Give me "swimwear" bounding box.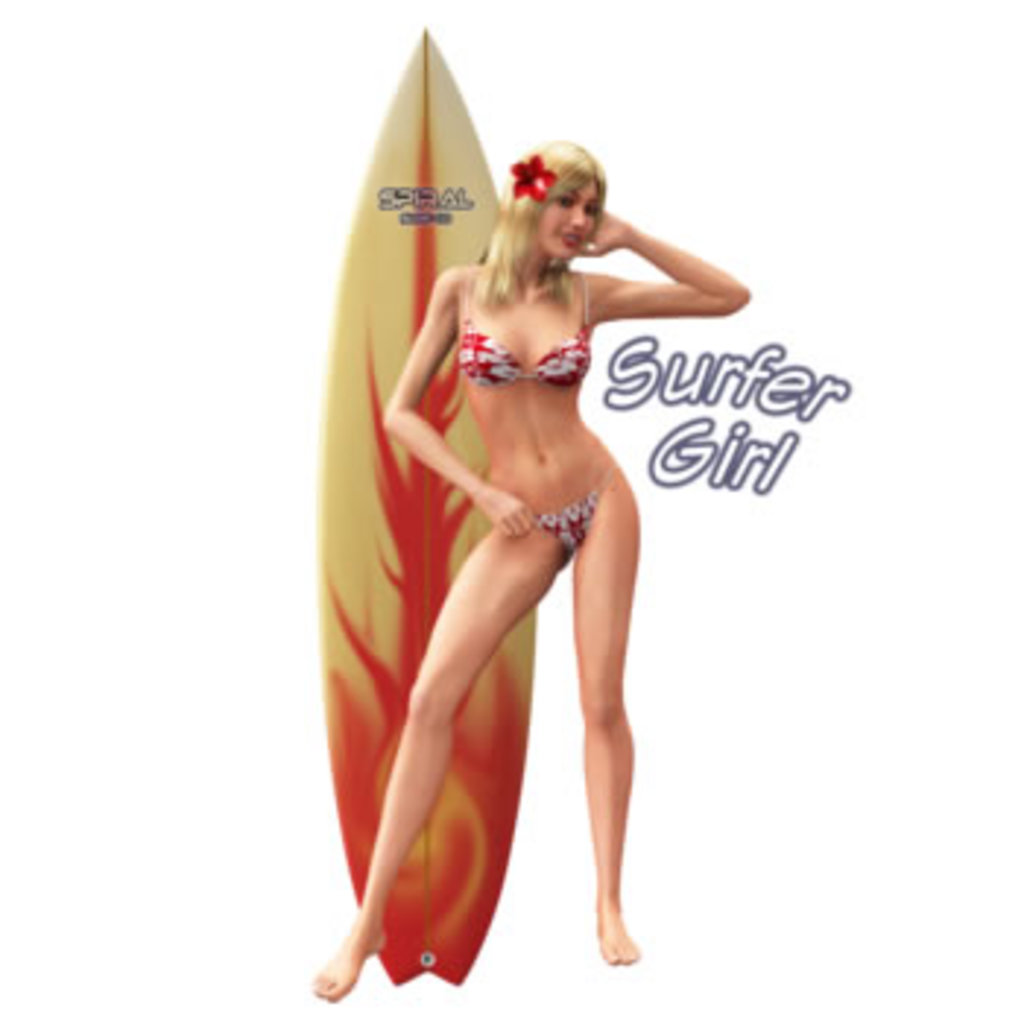
538, 471, 614, 547.
